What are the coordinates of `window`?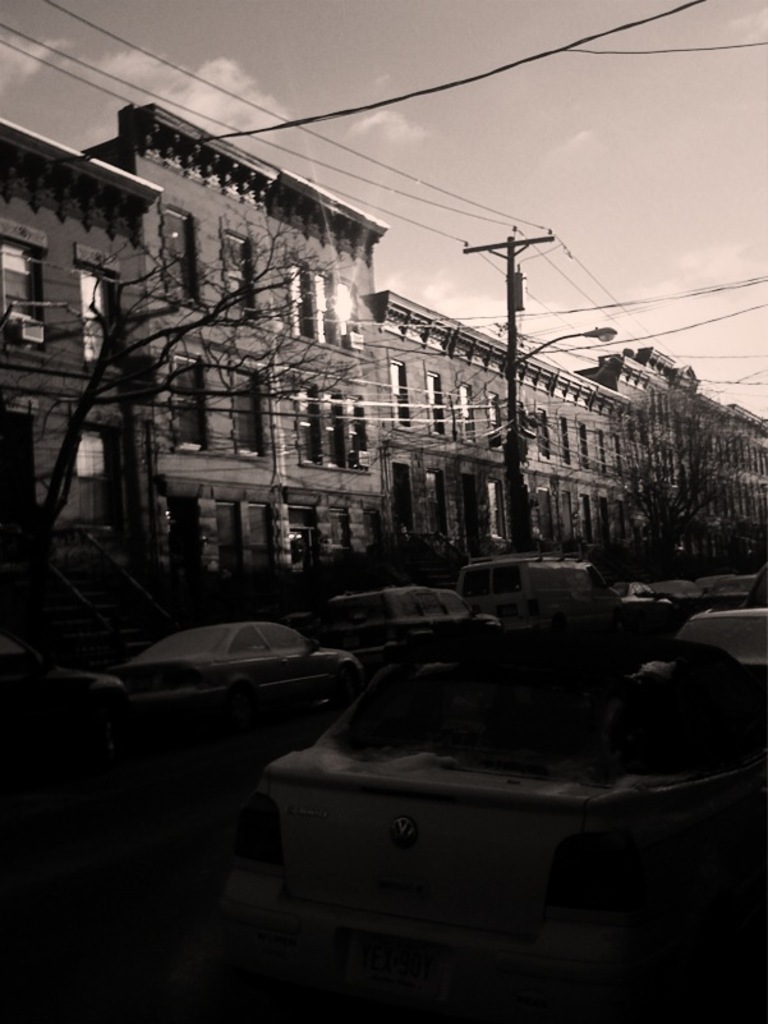
box=[229, 363, 263, 450].
